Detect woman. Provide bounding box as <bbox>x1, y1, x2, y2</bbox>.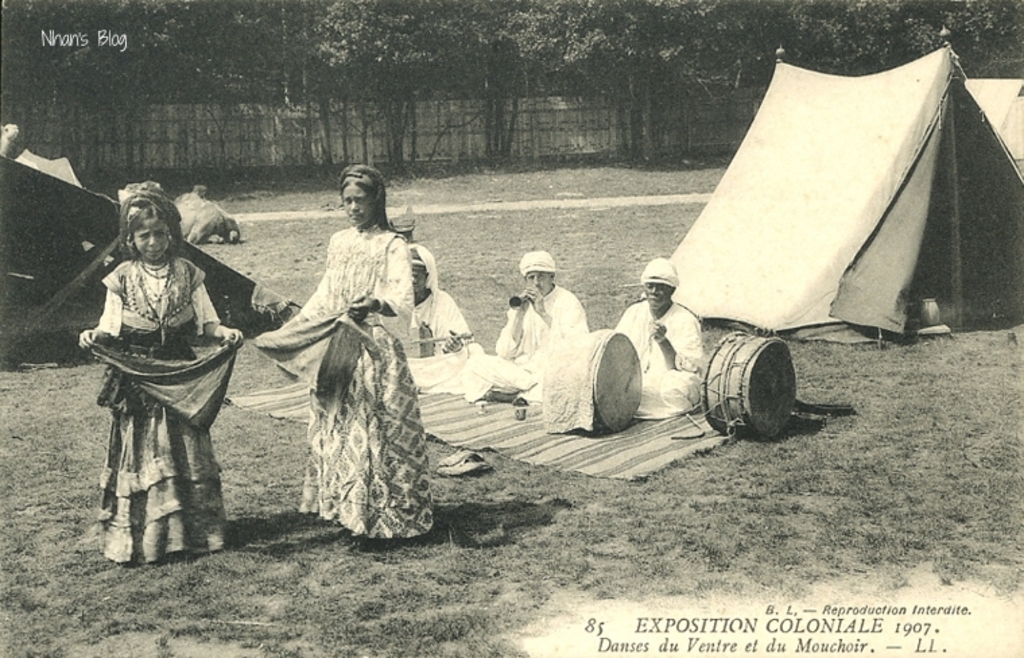
<bbox>260, 163, 428, 541</bbox>.
